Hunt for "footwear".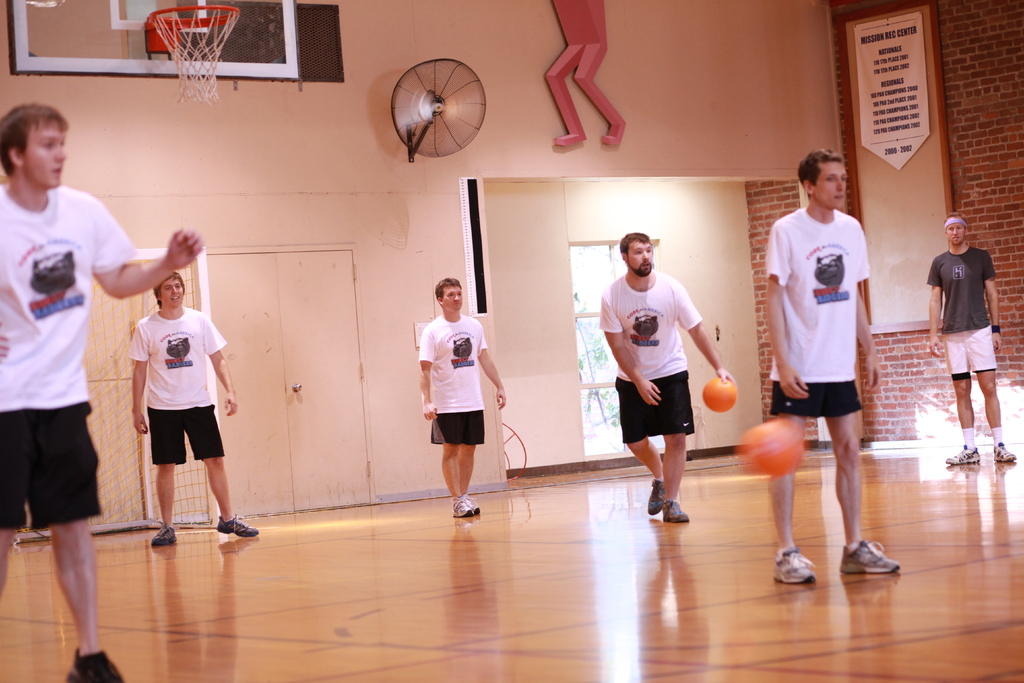
Hunted down at [648, 472, 665, 516].
